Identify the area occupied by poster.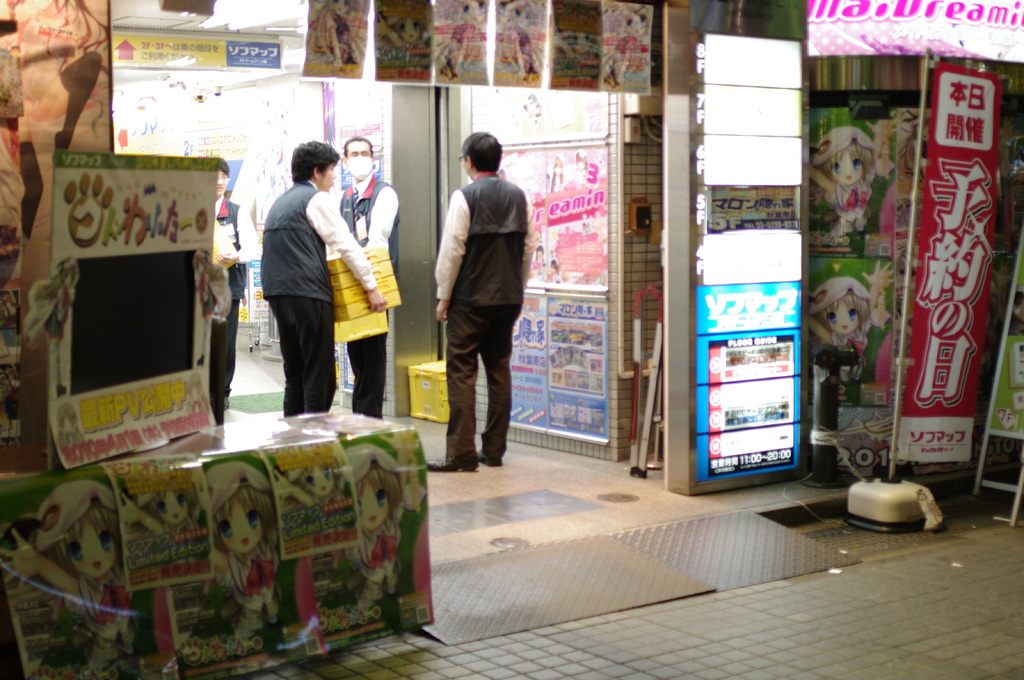
Area: rect(103, 464, 219, 588).
